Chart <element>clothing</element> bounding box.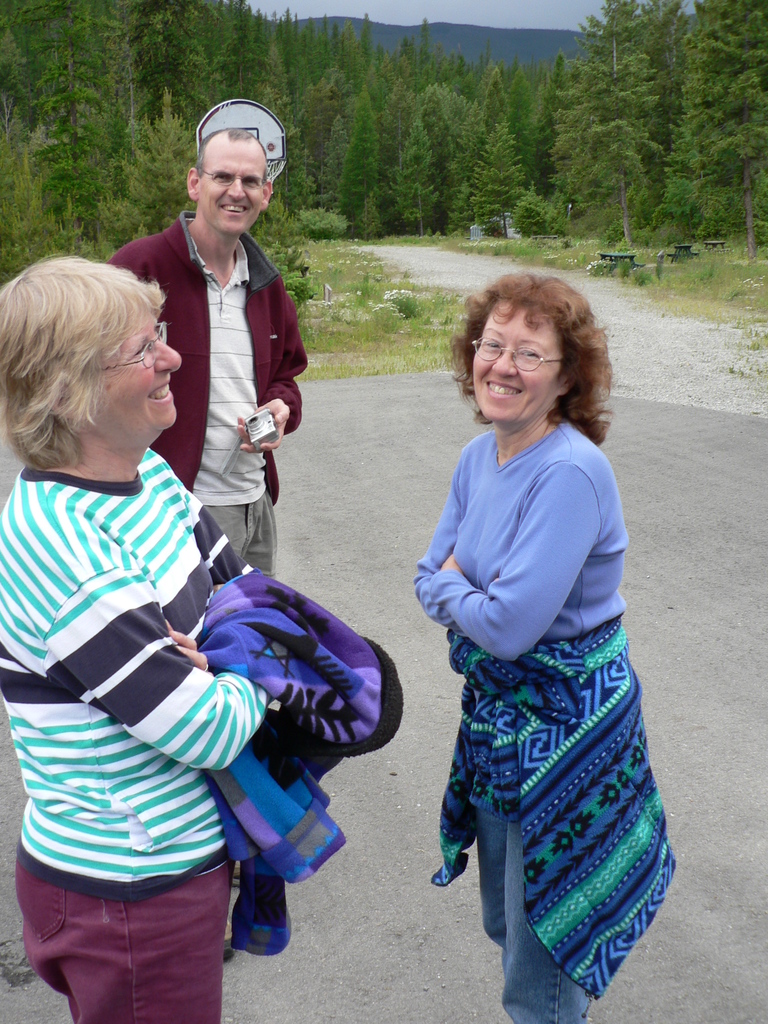
Charted: x1=0, y1=444, x2=271, y2=1018.
